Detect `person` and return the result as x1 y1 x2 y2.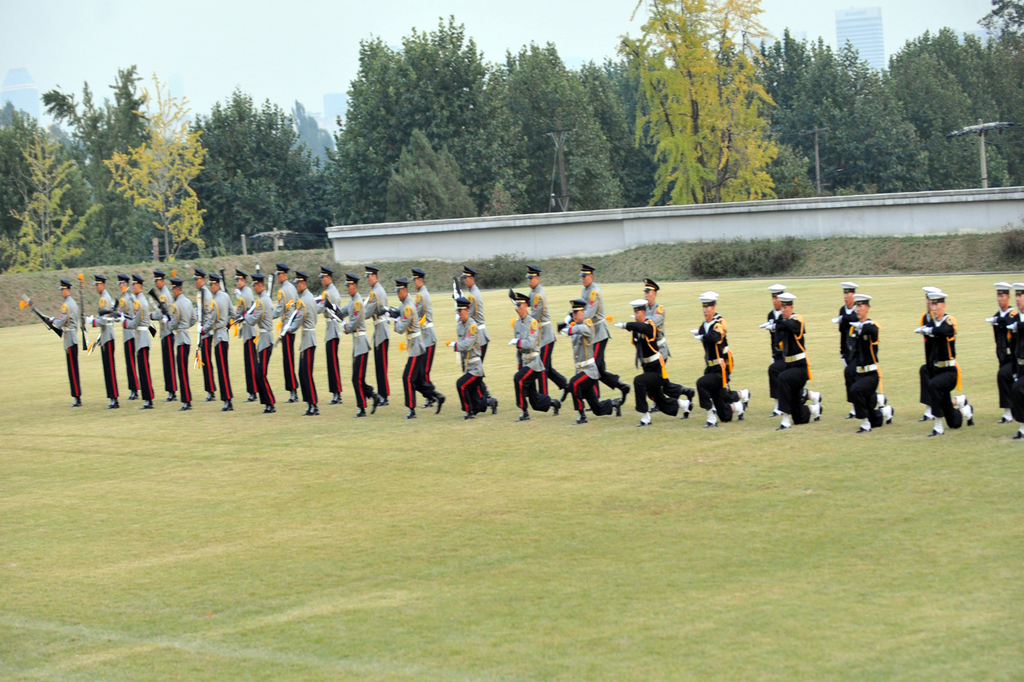
140 273 182 403.
